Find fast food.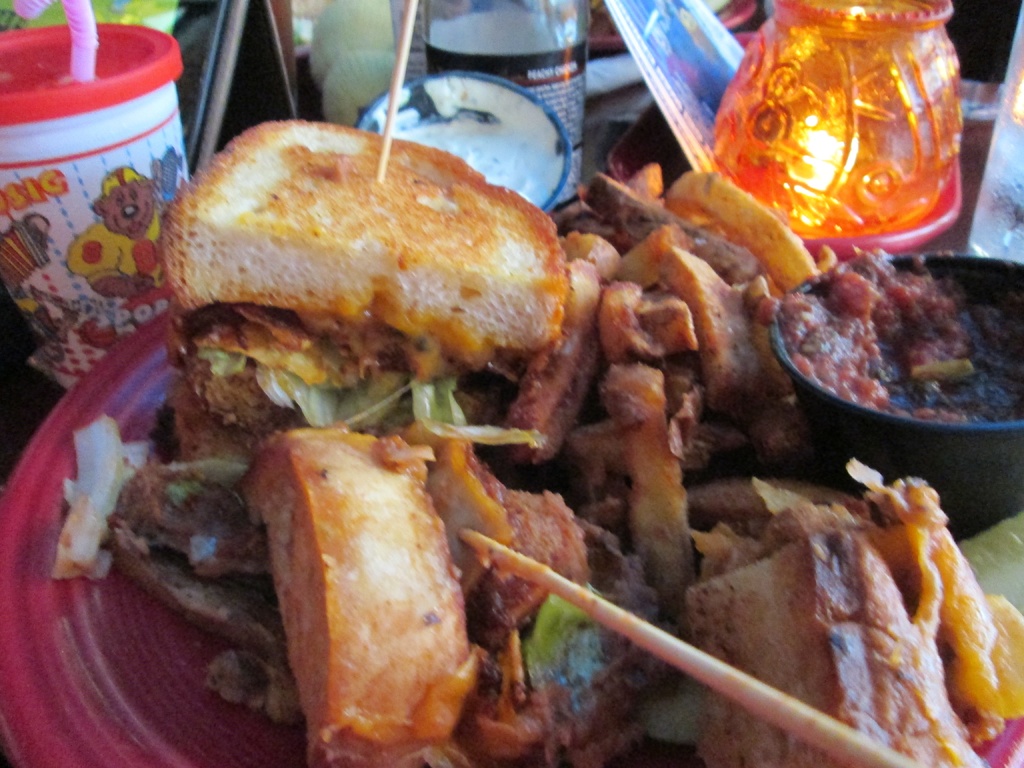
bbox(829, 457, 1023, 744).
